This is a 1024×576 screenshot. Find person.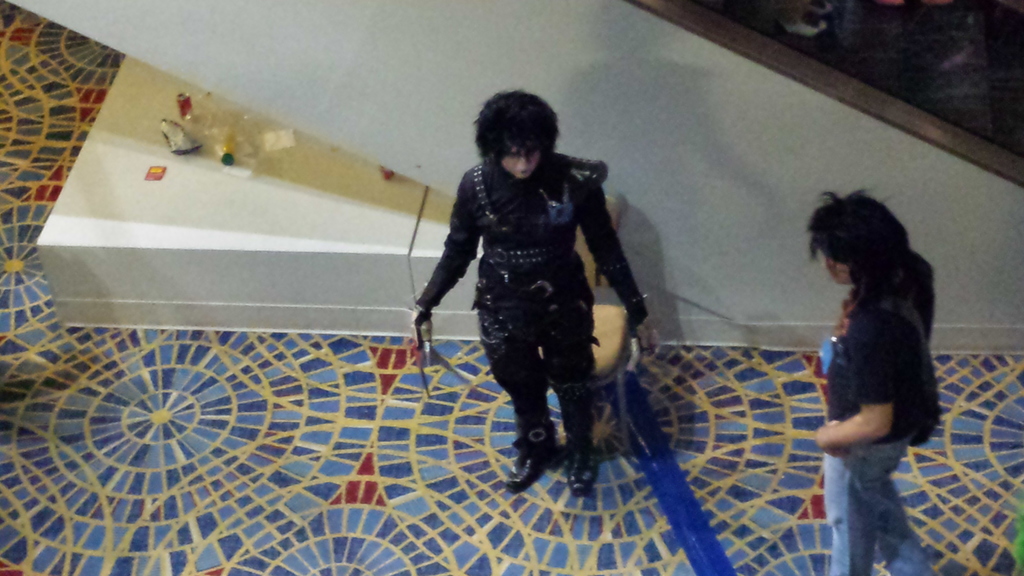
Bounding box: {"x1": 806, "y1": 188, "x2": 945, "y2": 575}.
